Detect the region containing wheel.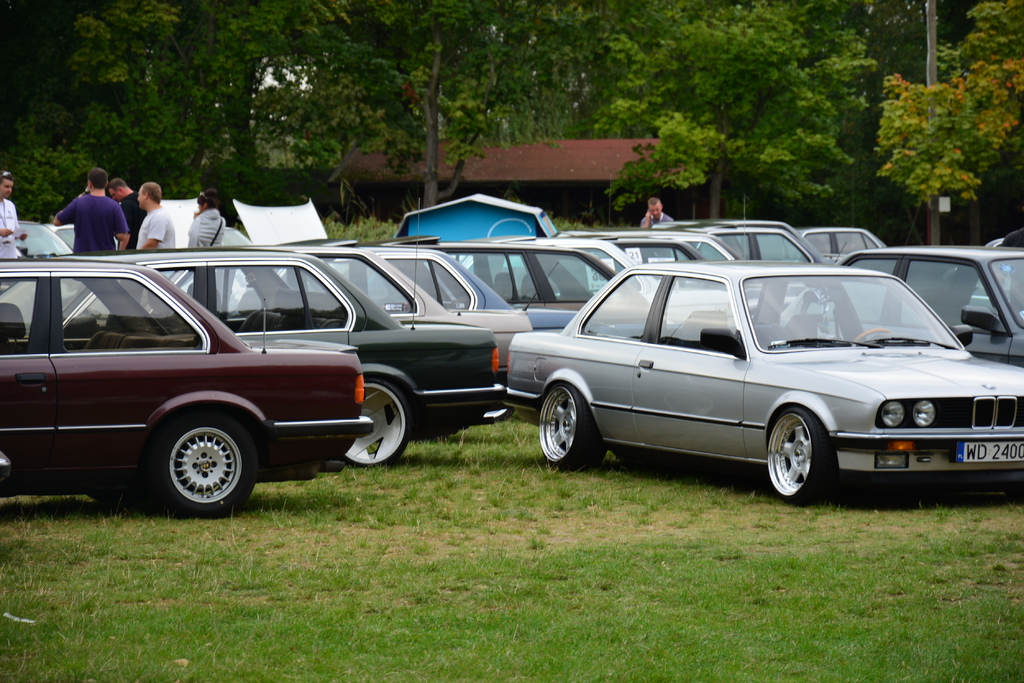
535,380,610,467.
